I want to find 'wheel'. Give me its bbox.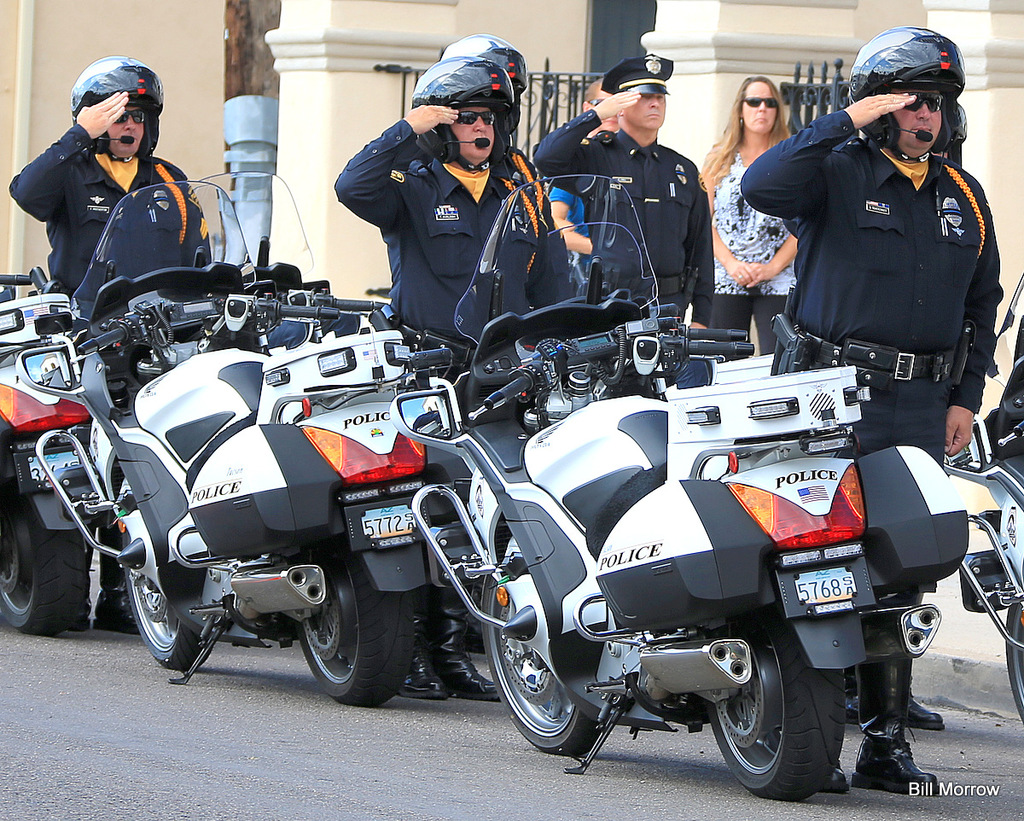
bbox=(1005, 600, 1023, 724).
